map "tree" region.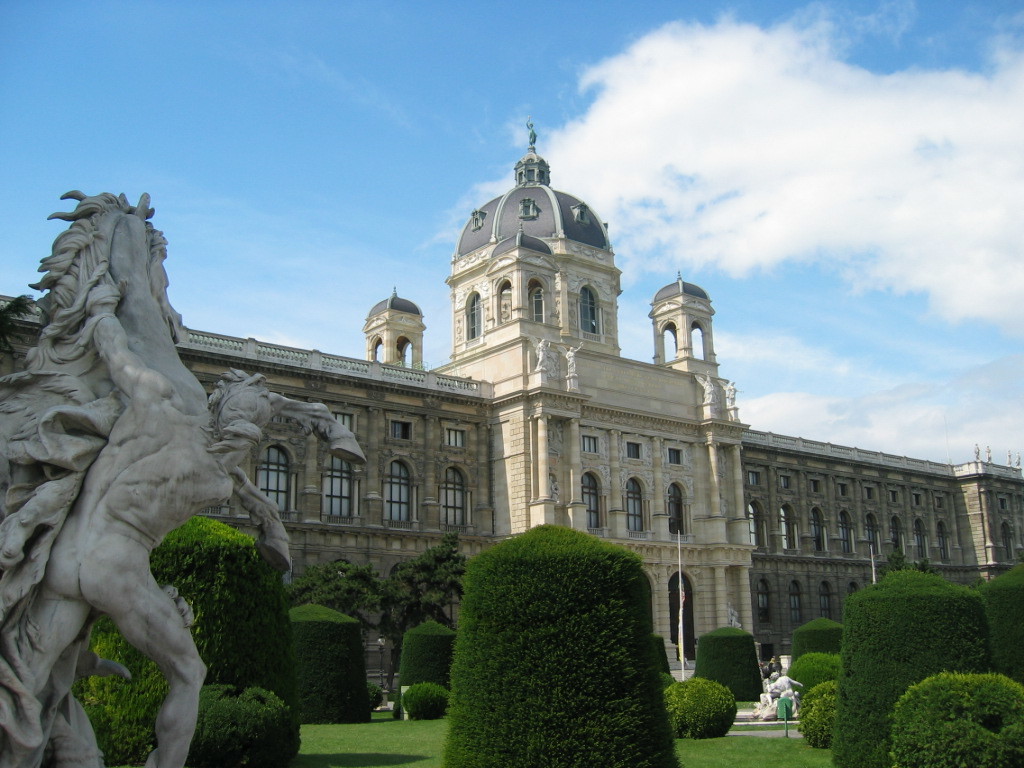
Mapped to region(290, 531, 461, 689).
